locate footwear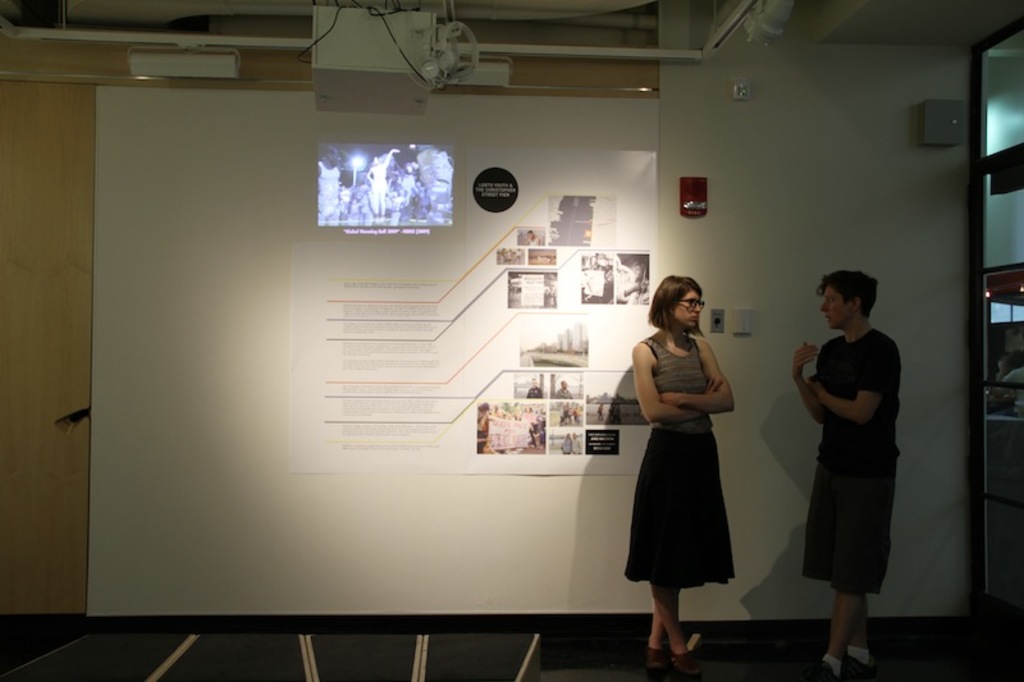
l=808, t=659, r=851, b=681
